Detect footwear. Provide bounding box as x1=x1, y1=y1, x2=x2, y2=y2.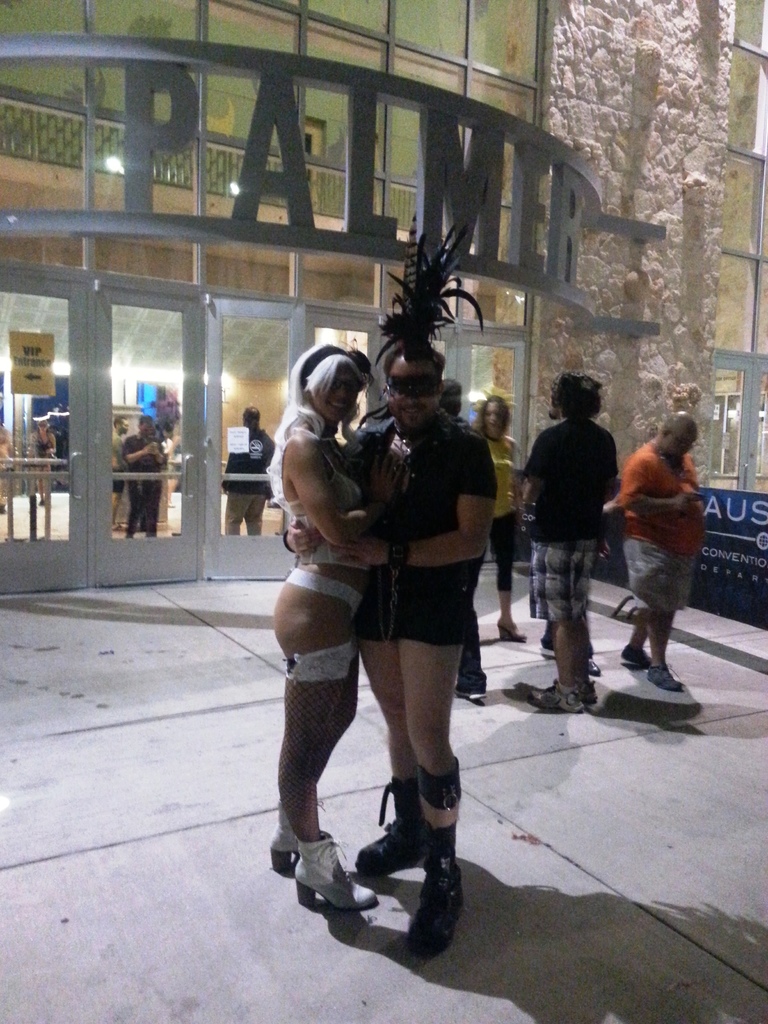
x1=356, y1=771, x2=431, y2=881.
